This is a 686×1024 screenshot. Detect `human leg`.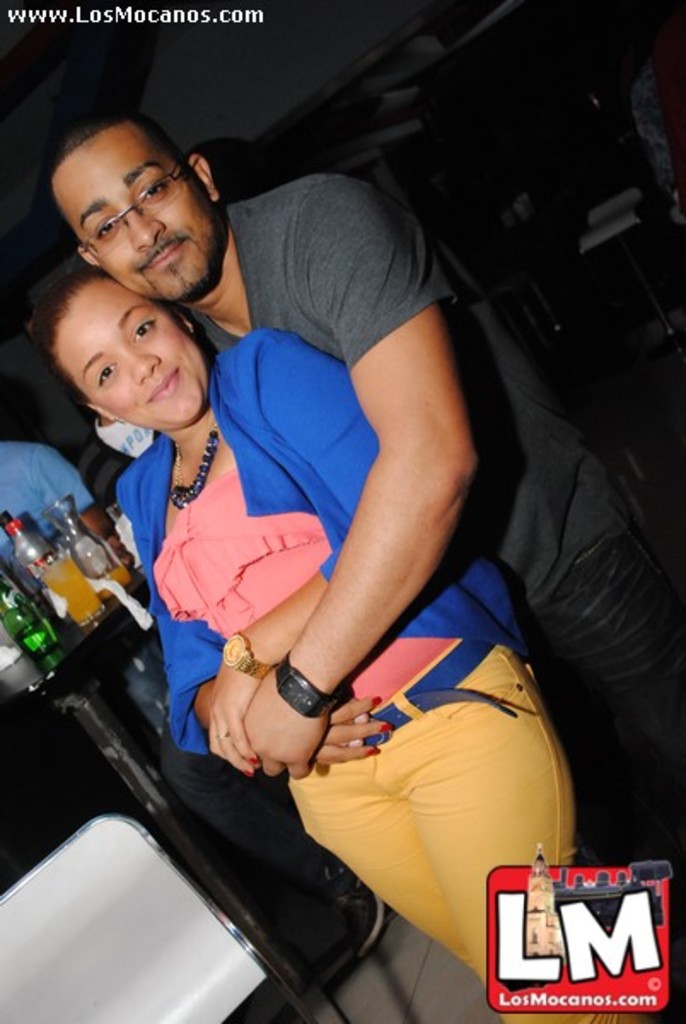
BBox(404, 635, 671, 1022).
